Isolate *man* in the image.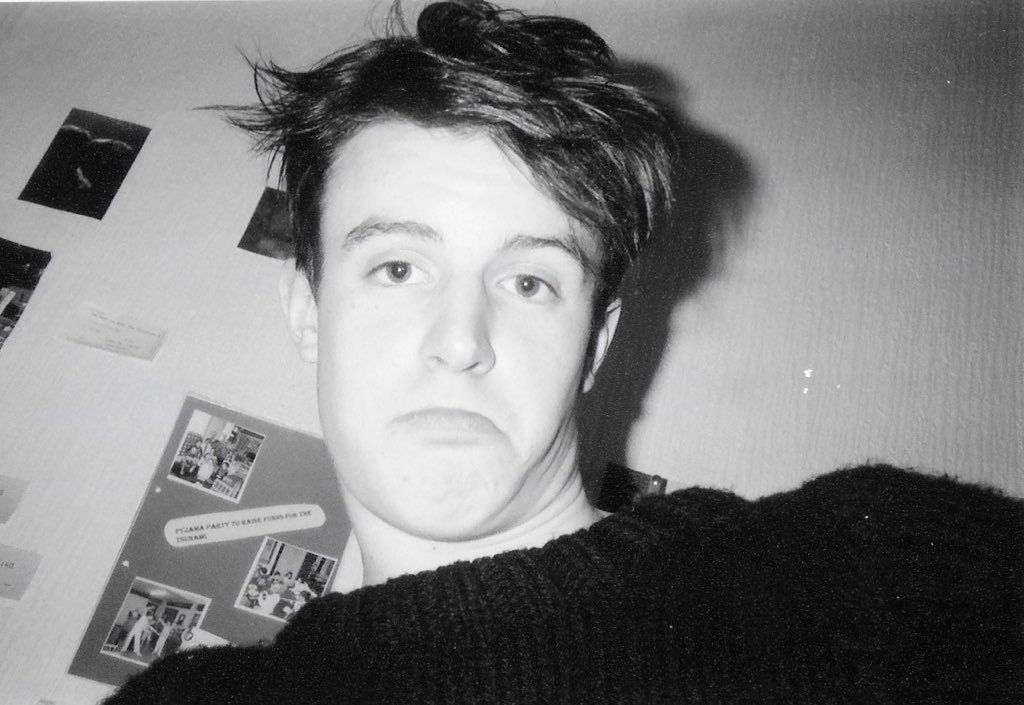
Isolated region: pyautogui.locateOnScreen(93, 0, 1023, 704).
